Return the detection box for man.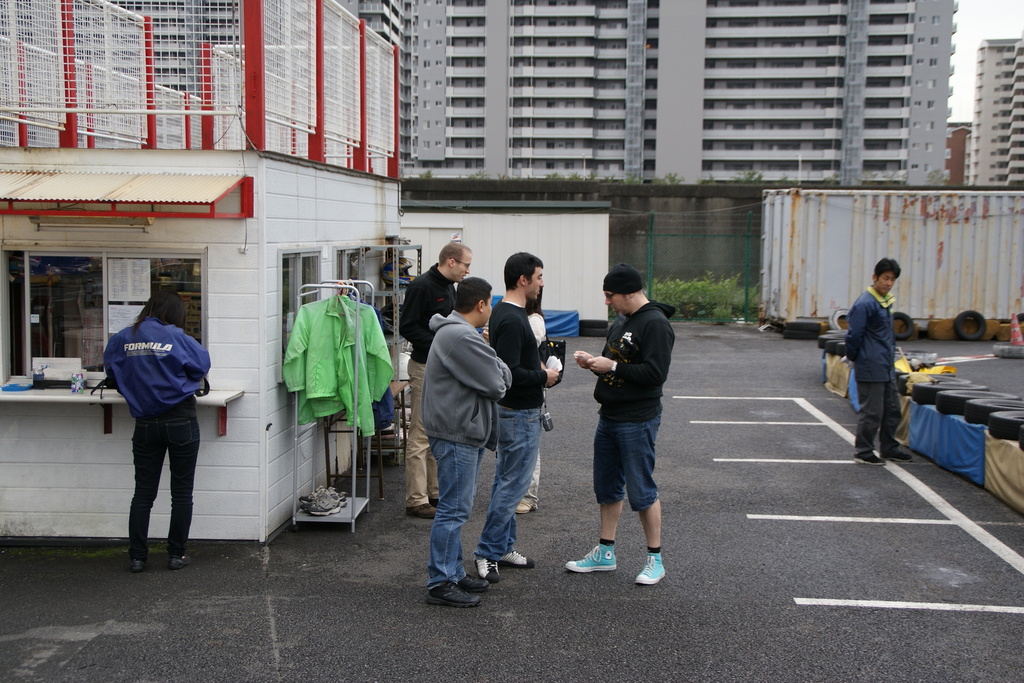
pyautogui.locateOnScreen(582, 277, 687, 593).
